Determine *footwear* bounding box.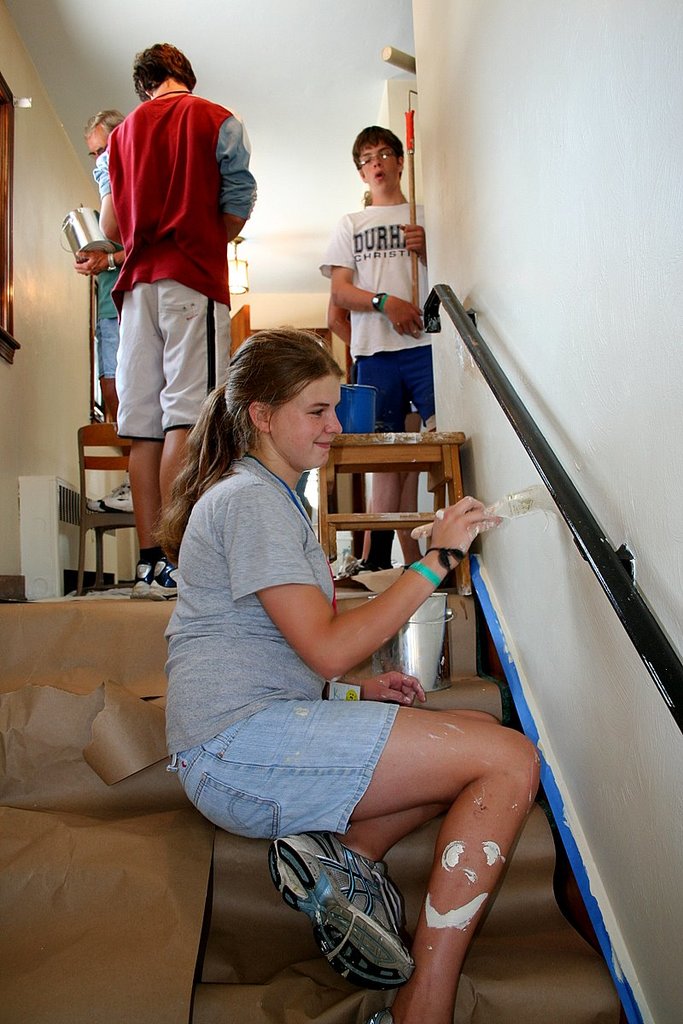
Determined: [left=261, top=824, right=416, bottom=988].
